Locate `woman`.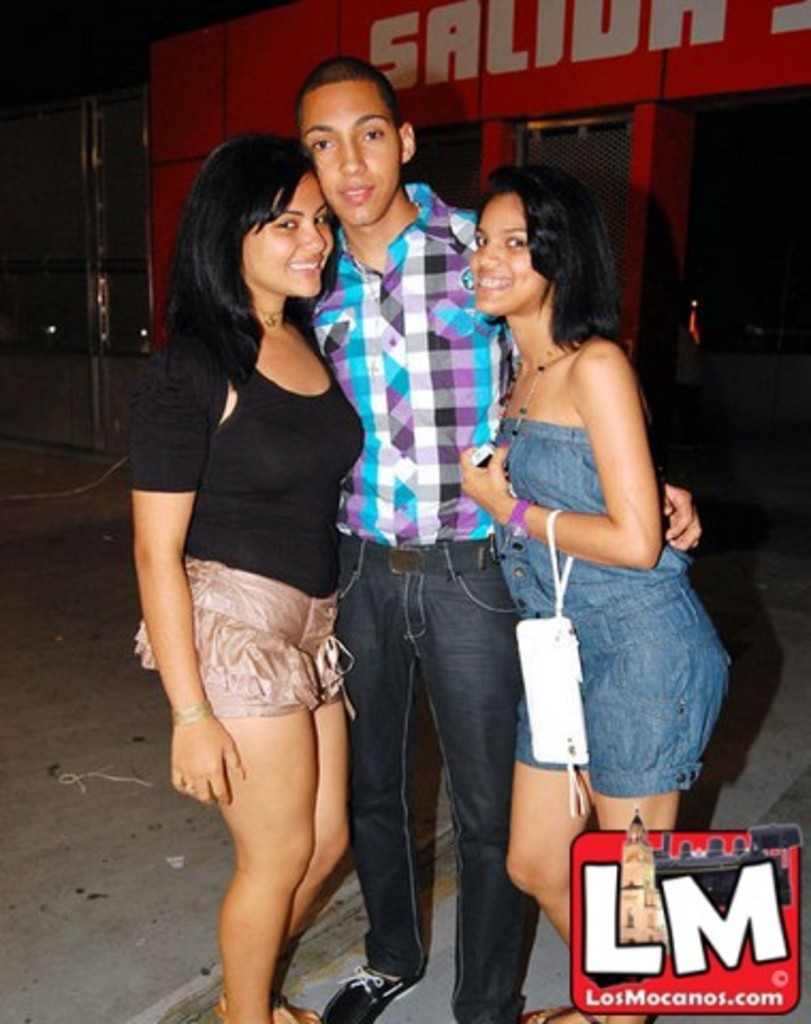
Bounding box: BBox(444, 145, 730, 1022).
